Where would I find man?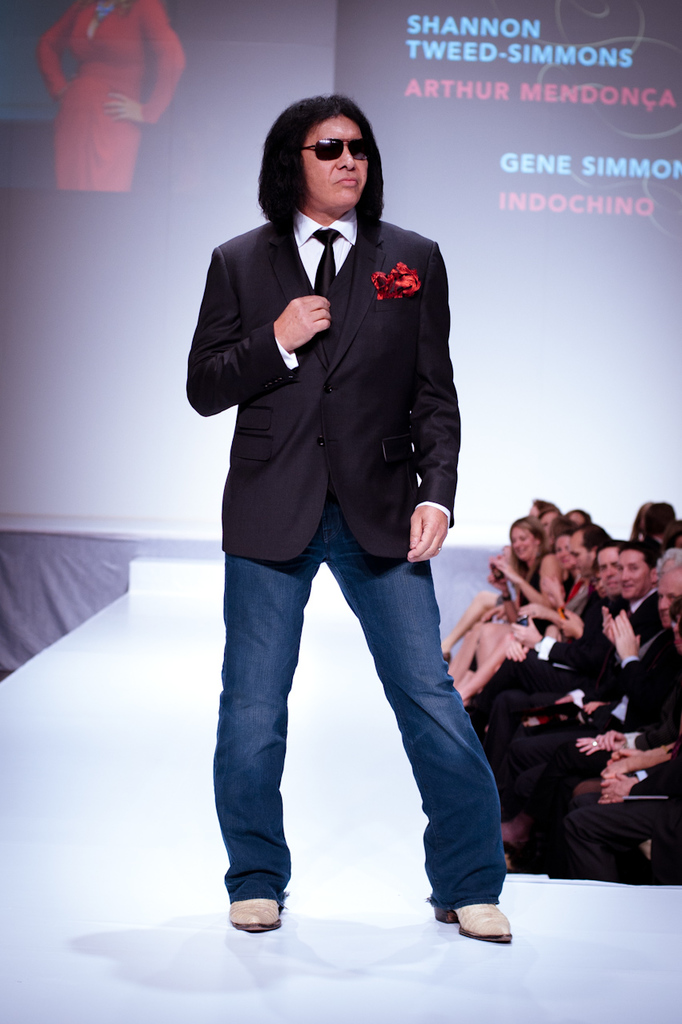
At (x1=181, y1=78, x2=492, y2=924).
